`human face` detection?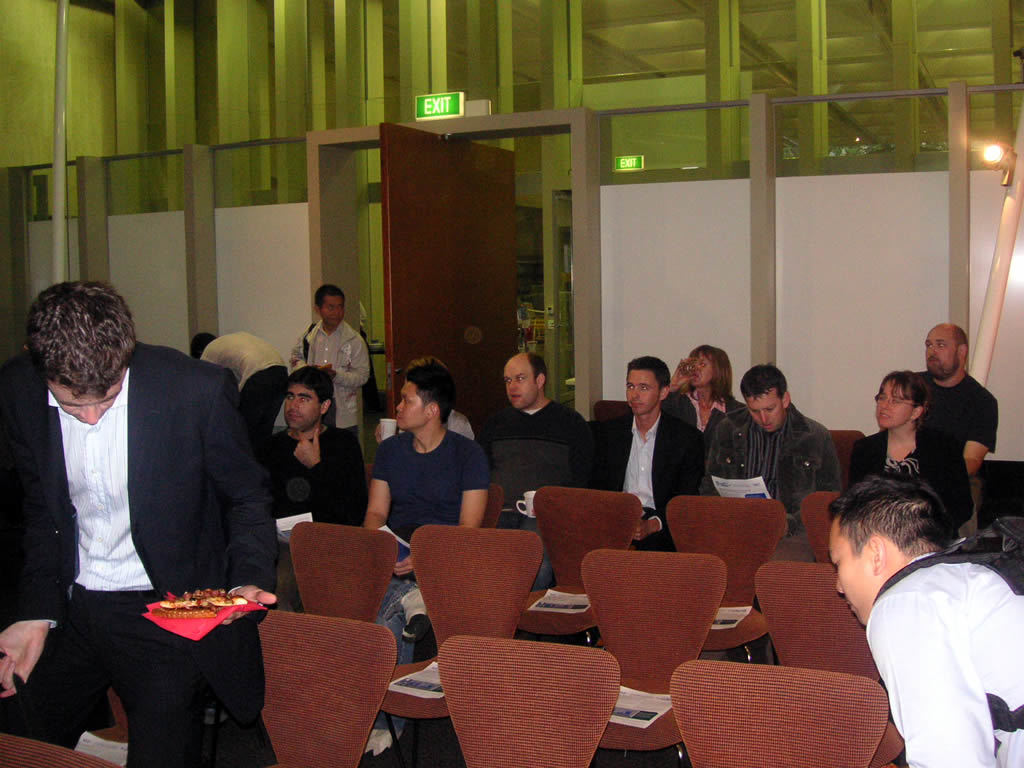
crop(48, 383, 120, 427)
